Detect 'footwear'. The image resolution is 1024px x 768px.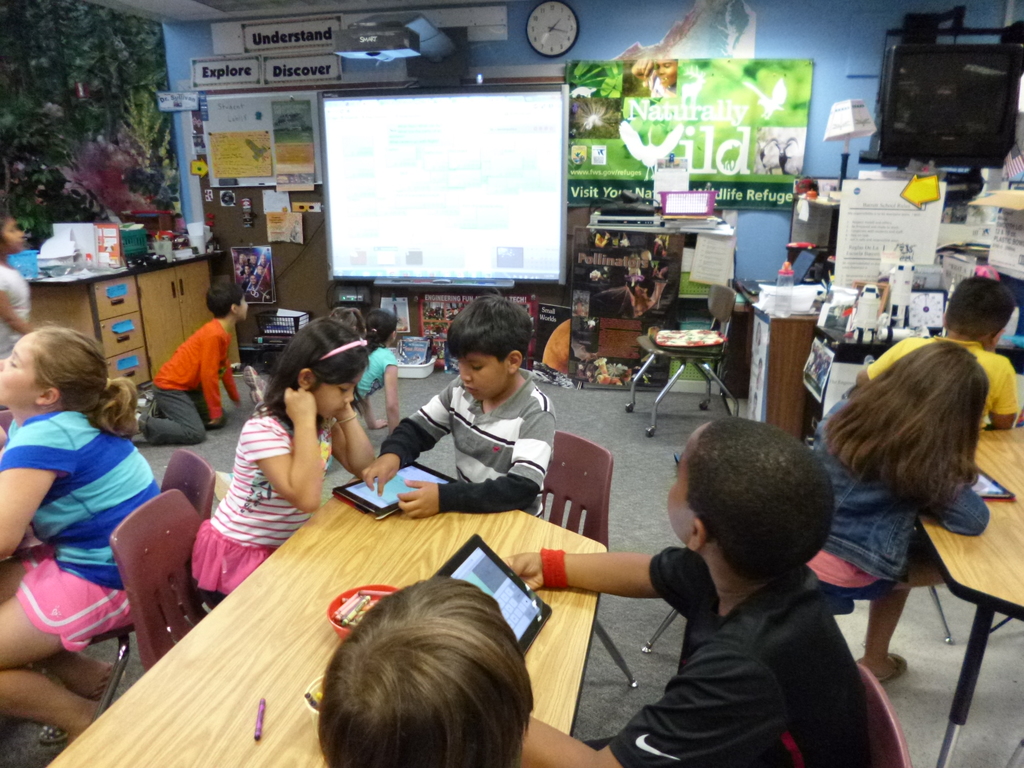
<region>860, 656, 908, 676</region>.
